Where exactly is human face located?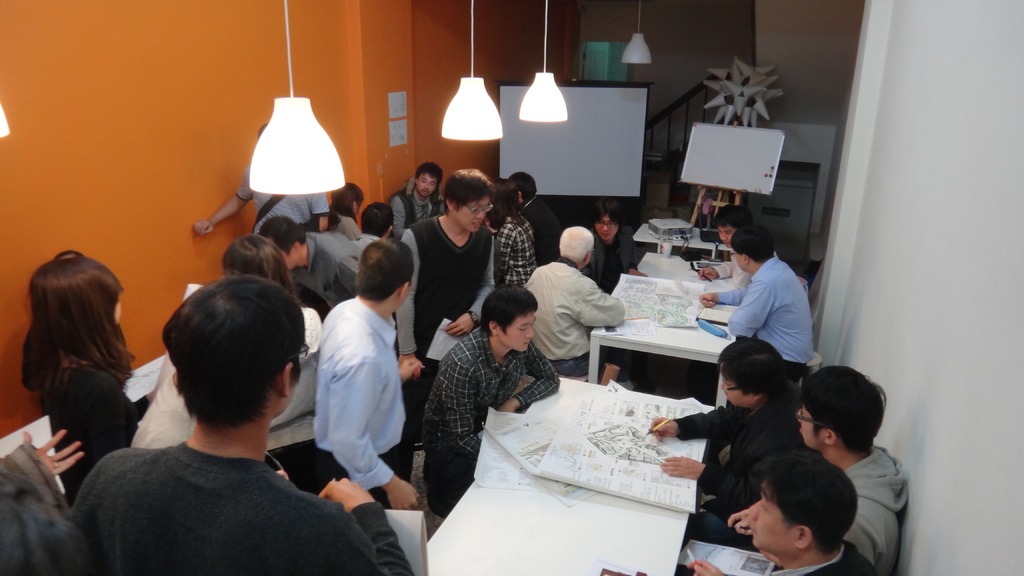
Its bounding box is (left=746, top=479, right=794, bottom=554).
